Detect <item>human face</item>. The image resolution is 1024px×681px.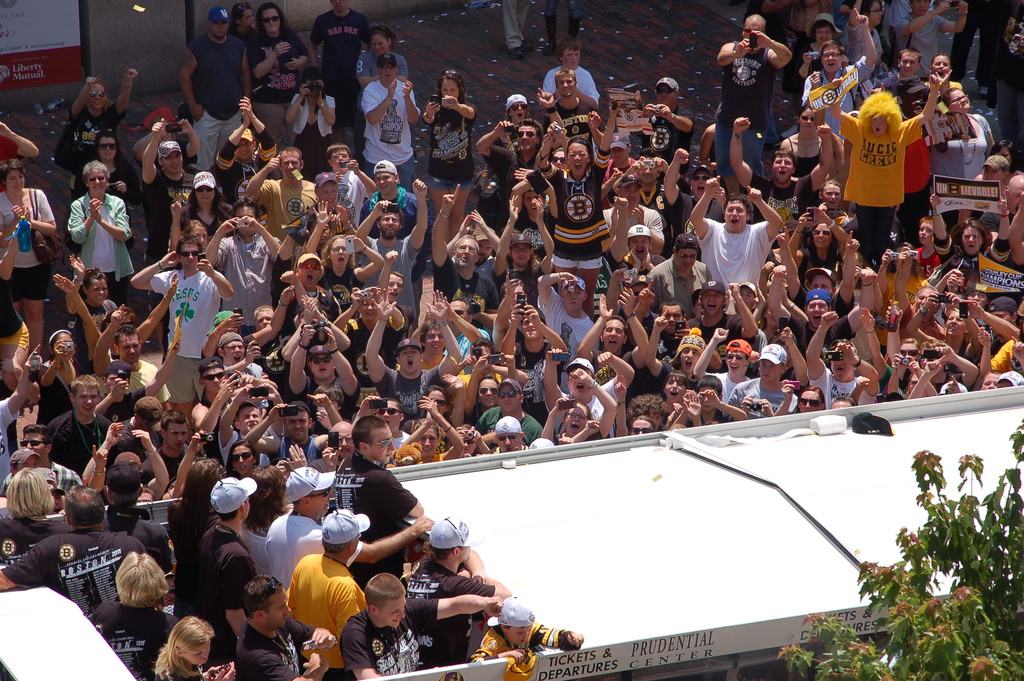
{"left": 509, "top": 103, "right": 527, "bottom": 119}.
